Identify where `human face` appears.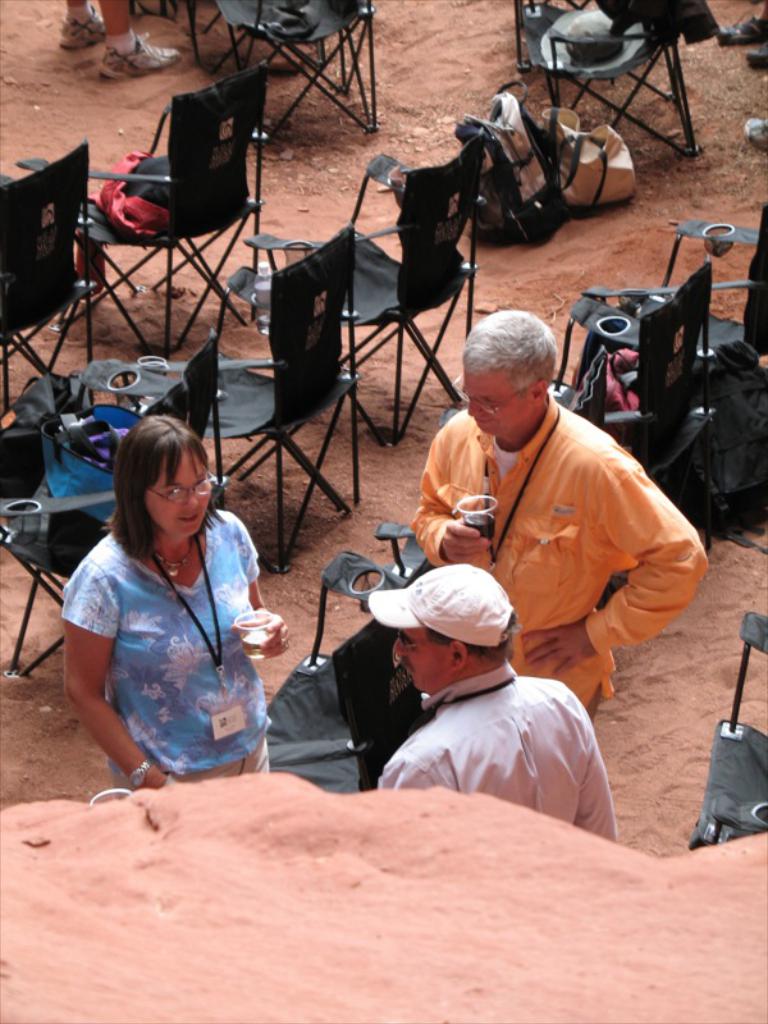
Appears at region(393, 623, 448, 691).
